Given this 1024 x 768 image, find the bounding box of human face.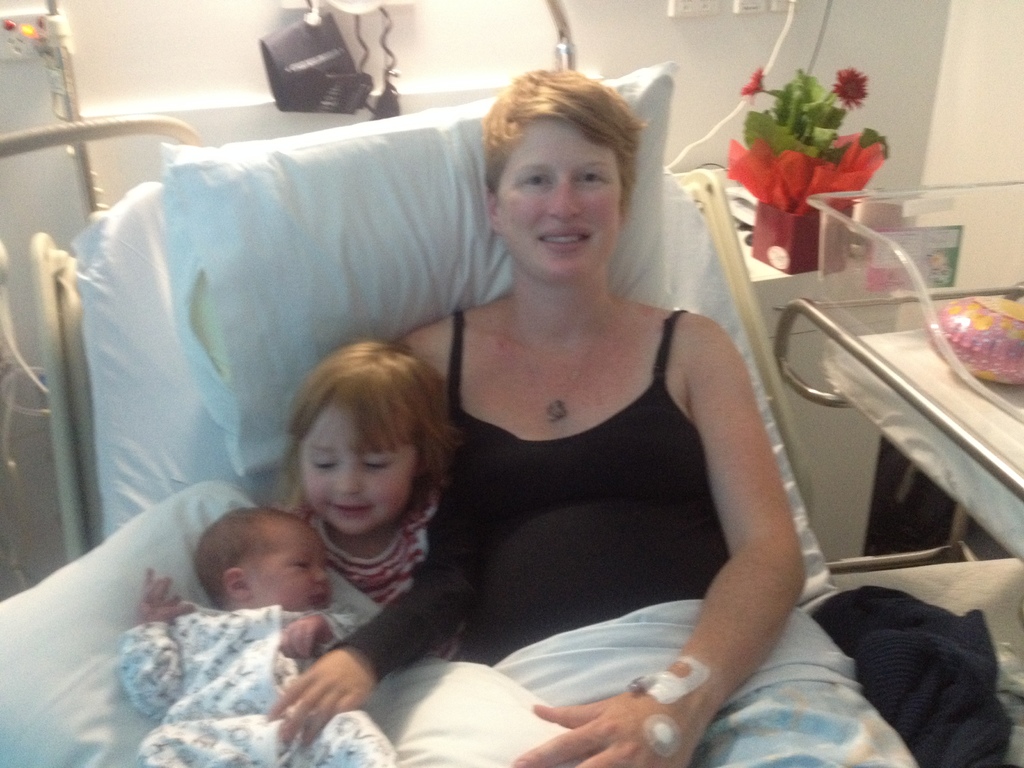
x1=497 y1=120 x2=624 y2=278.
